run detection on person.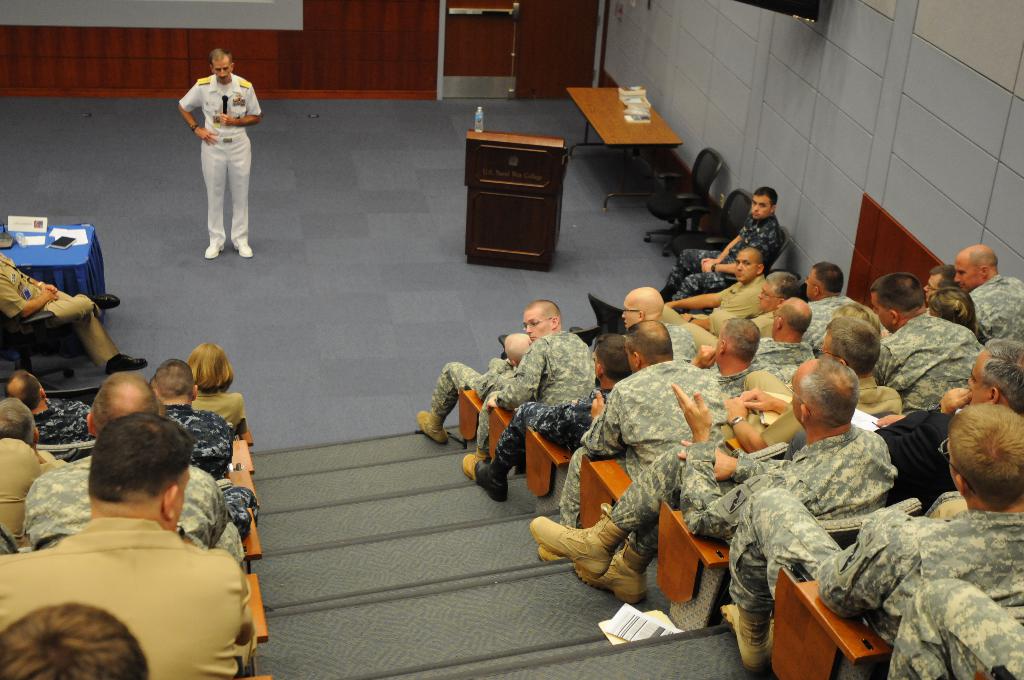
Result: box(848, 330, 1023, 497).
